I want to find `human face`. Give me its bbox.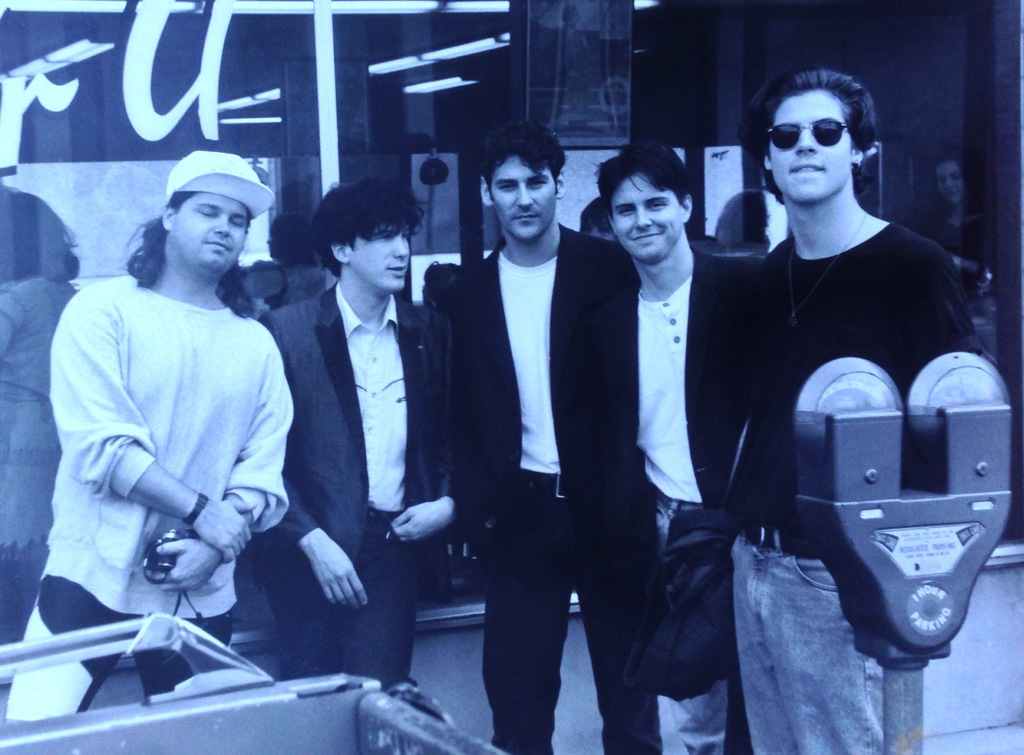
[x1=771, y1=88, x2=855, y2=196].
